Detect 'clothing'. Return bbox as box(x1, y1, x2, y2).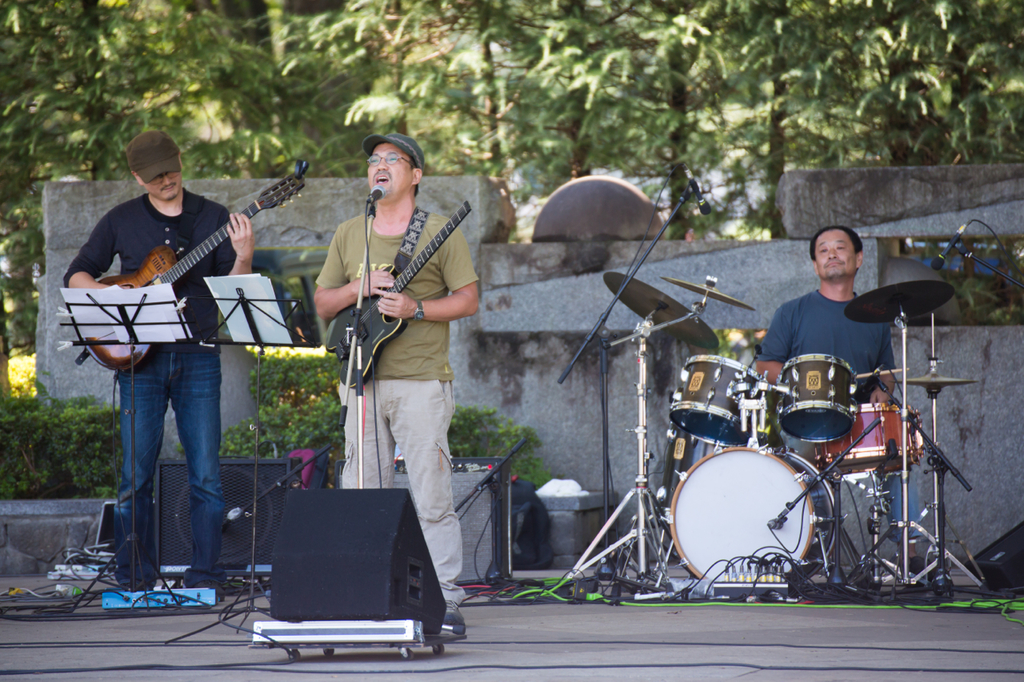
box(60, 191, 256, 584).
